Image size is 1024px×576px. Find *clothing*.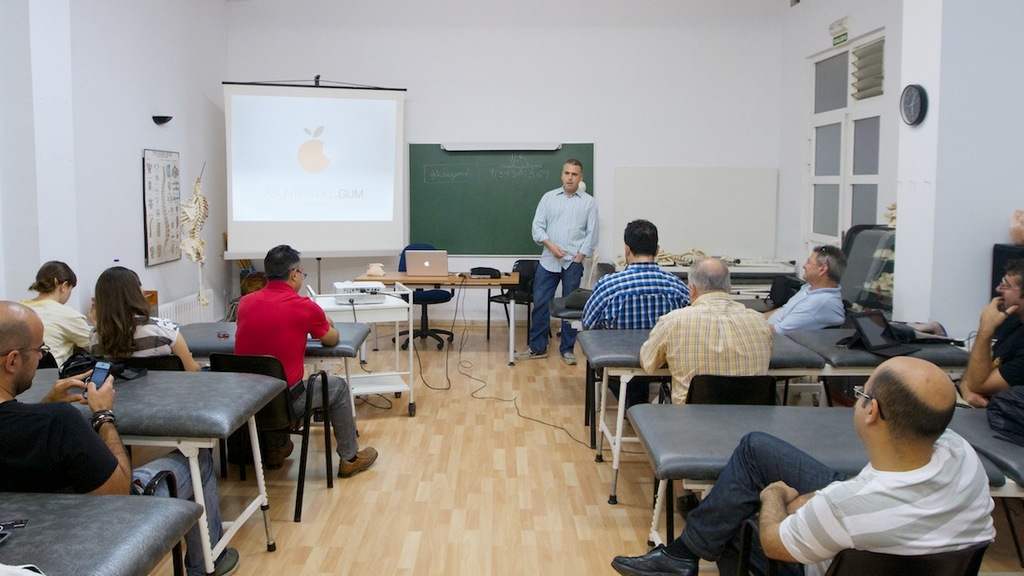
detection(761, 280, 852, 335).
